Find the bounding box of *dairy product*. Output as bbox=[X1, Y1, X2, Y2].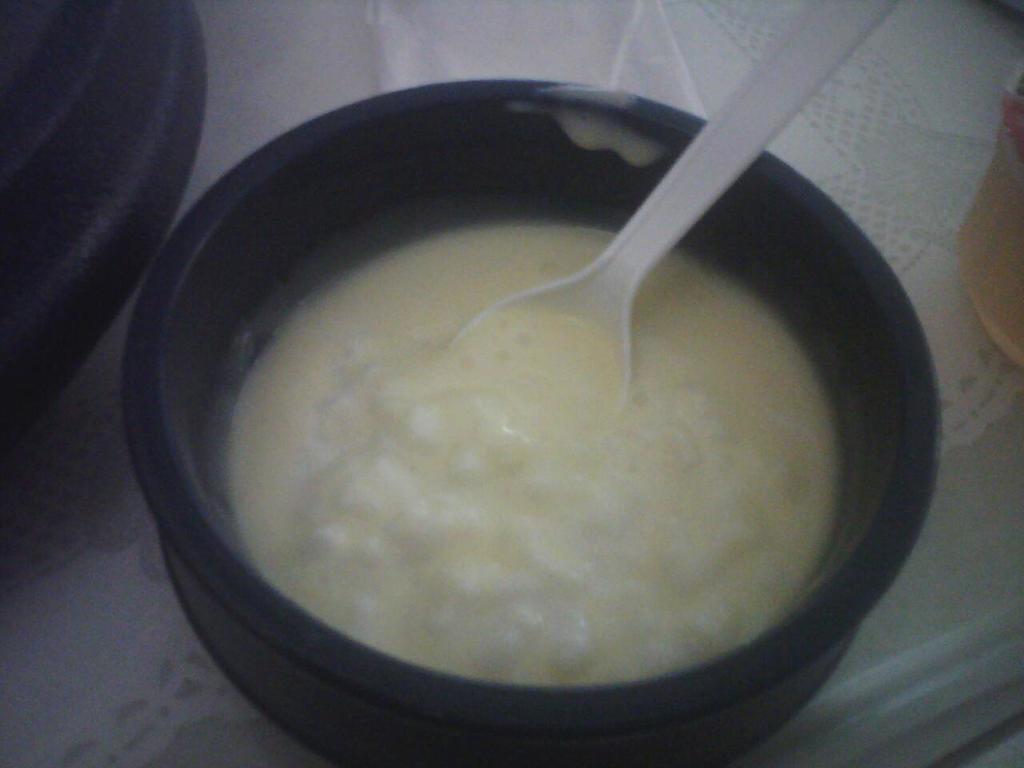
bbox=[237, 224, 841, 678].
